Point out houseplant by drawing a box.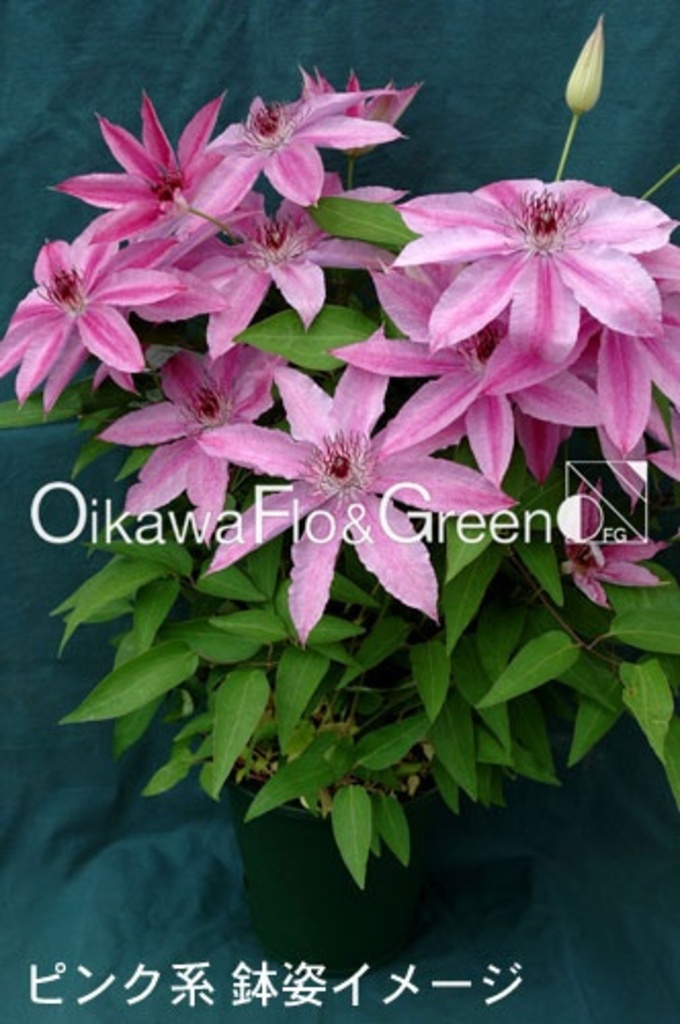
left=0, top=12, right=678, bottom=983.
